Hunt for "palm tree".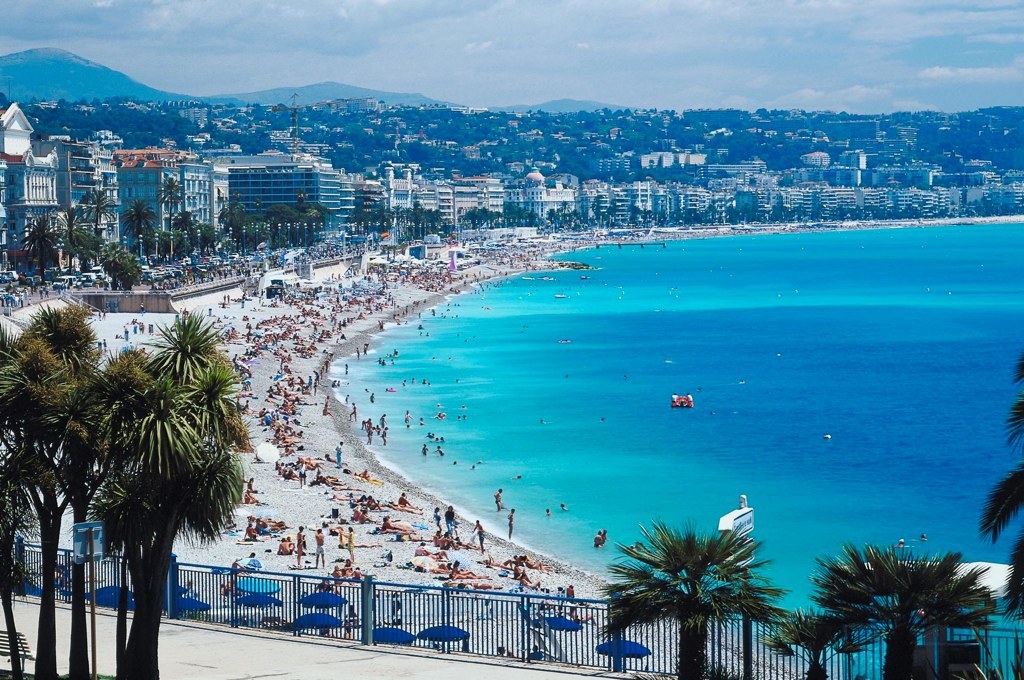
Hunted down at l=968, t=351, r=1023, b=679.
